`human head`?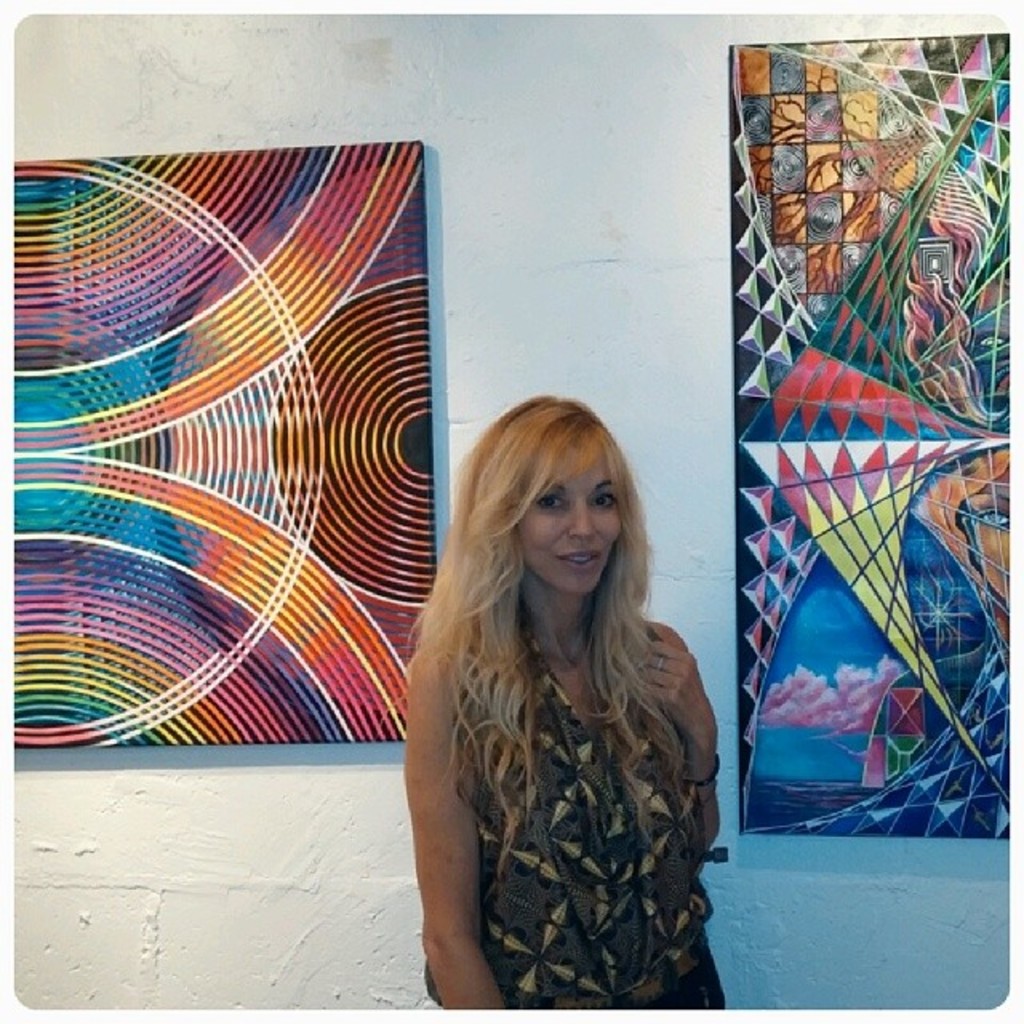
bbox=(912, 448, 1022, 611)
